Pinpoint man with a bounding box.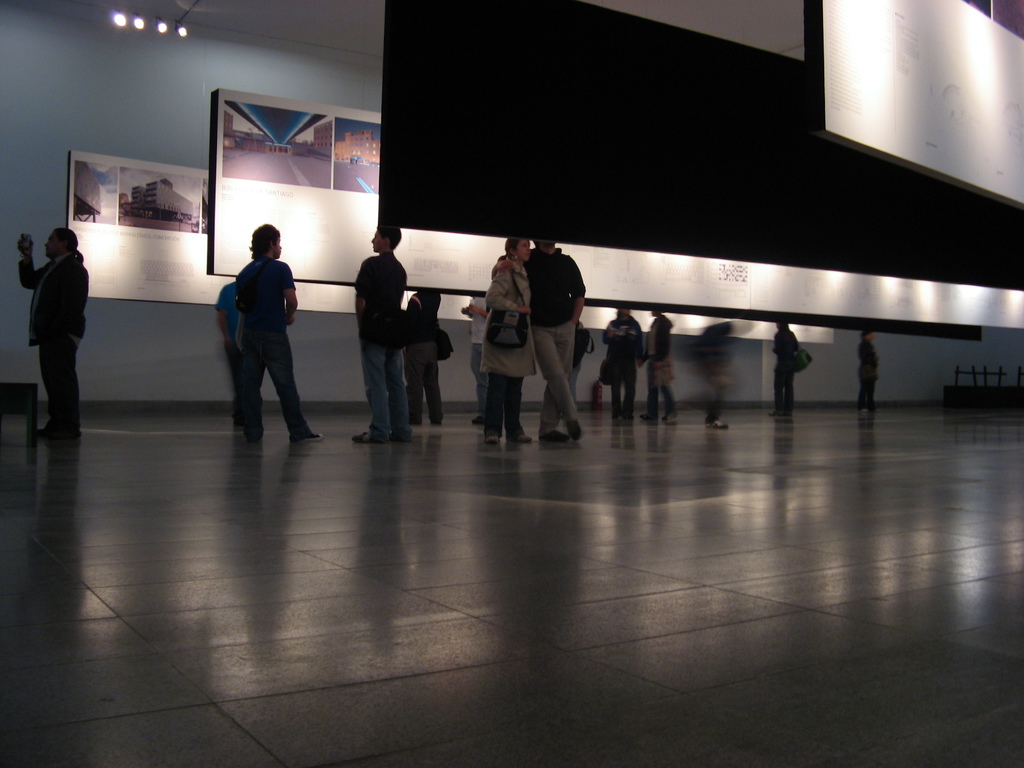
select_region(401, 286, 445, 425).
